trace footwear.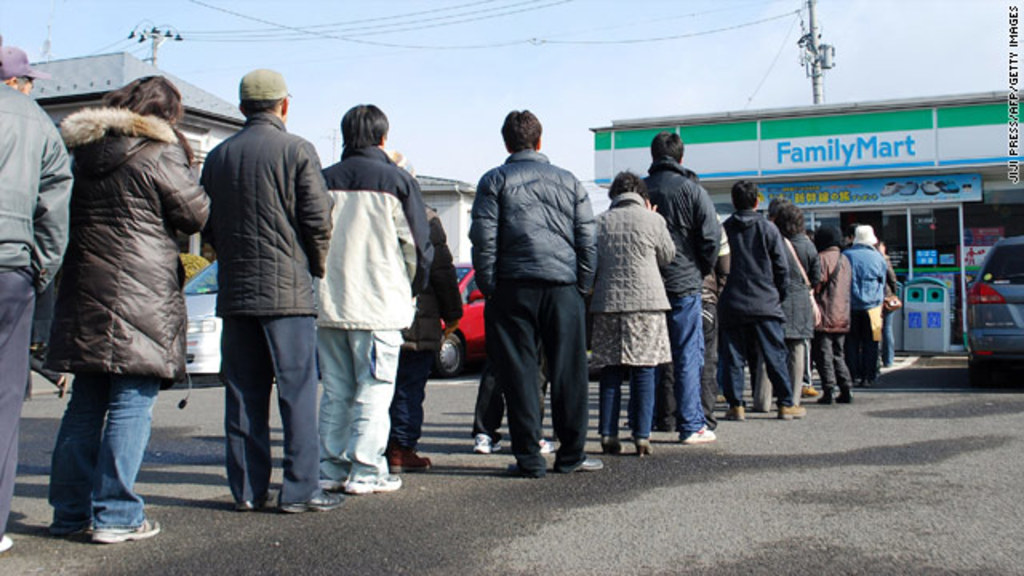
Traced to box=[542, 437, 562, 451].
